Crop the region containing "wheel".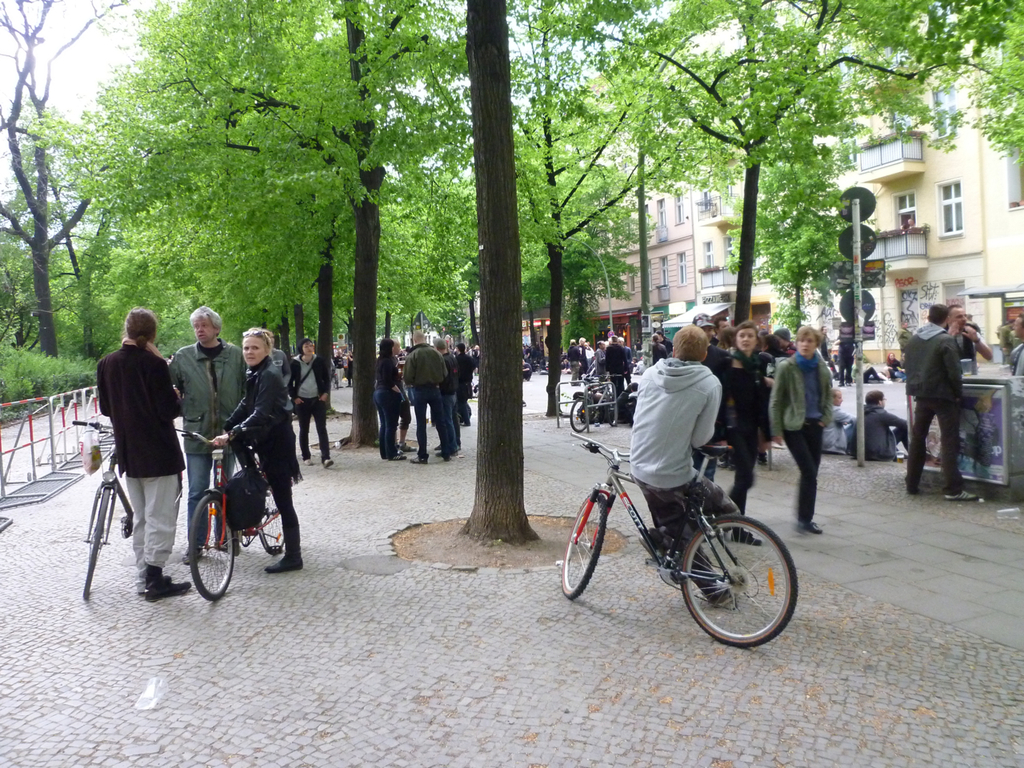
Crop region: x1=186, y1=485, x2=235, y2=602.
